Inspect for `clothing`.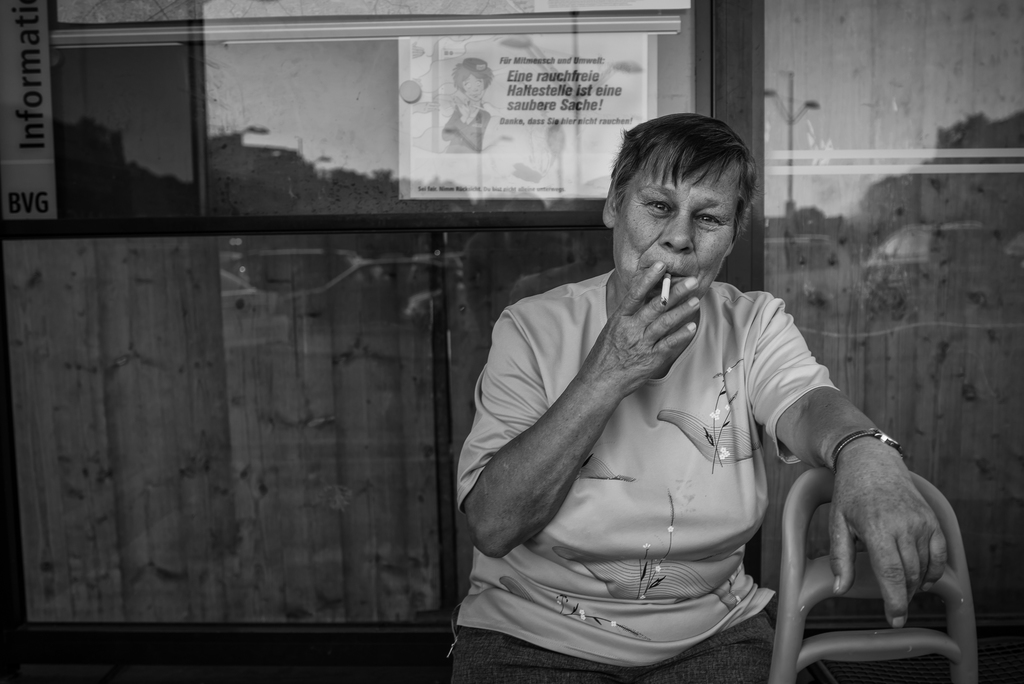
Inspection: <box>448,270,842,683</box>.
